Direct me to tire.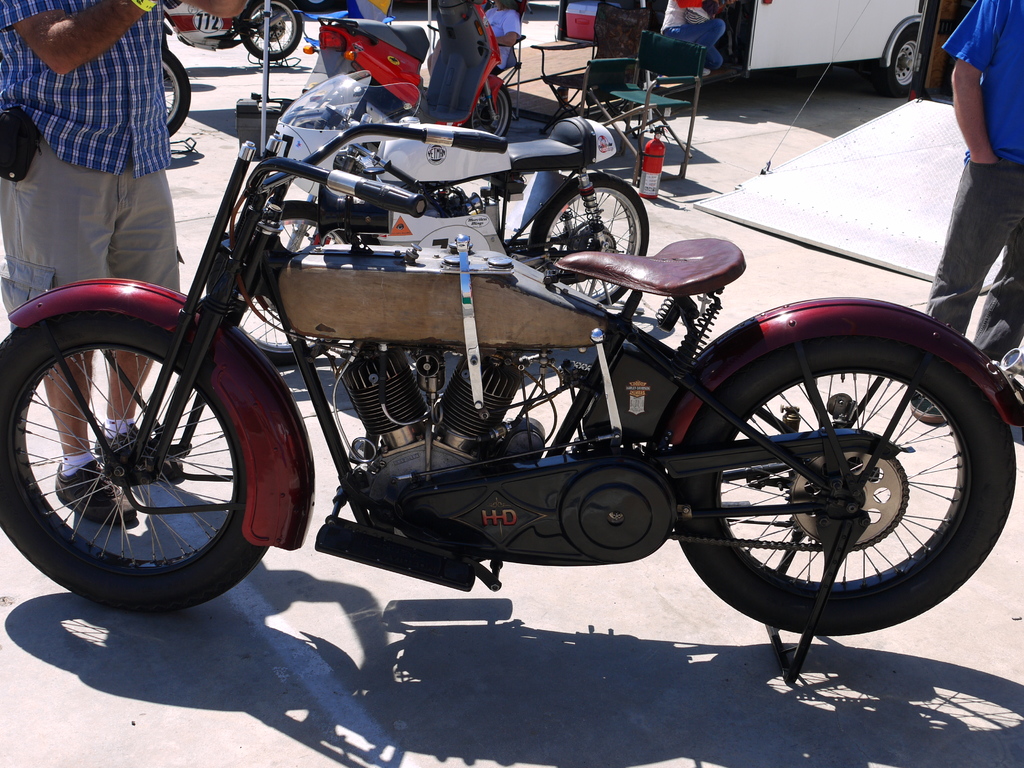
Direction: (left=163, top=48, right=193, bottom=140).
